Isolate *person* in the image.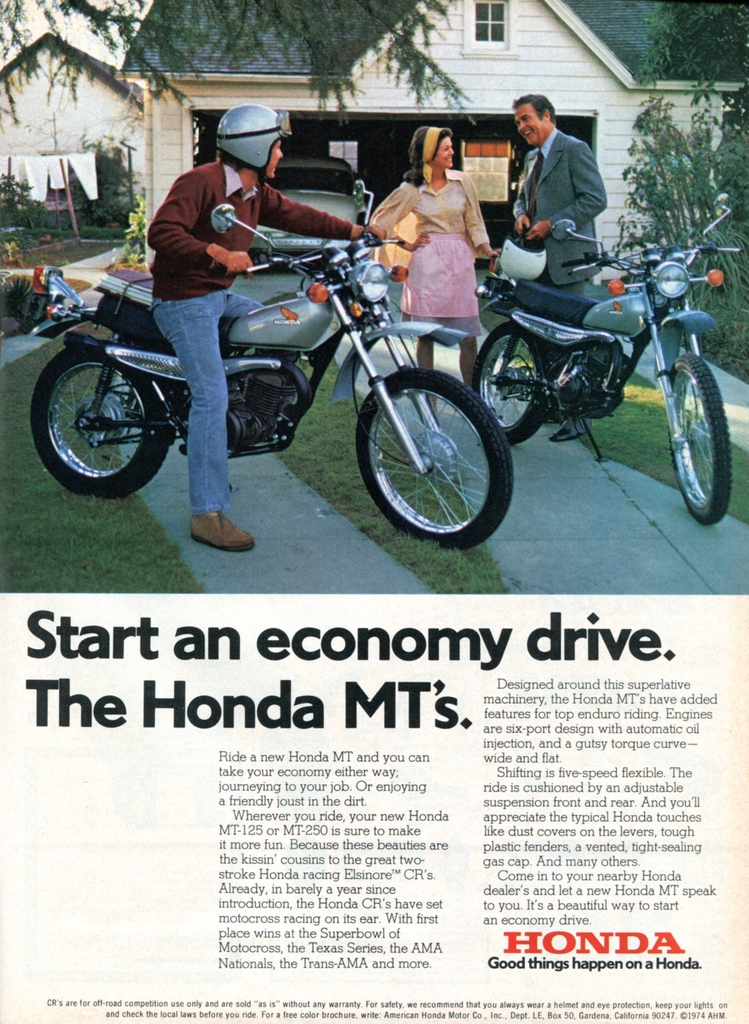
Isolated region: 507, 94, 608, 440.
